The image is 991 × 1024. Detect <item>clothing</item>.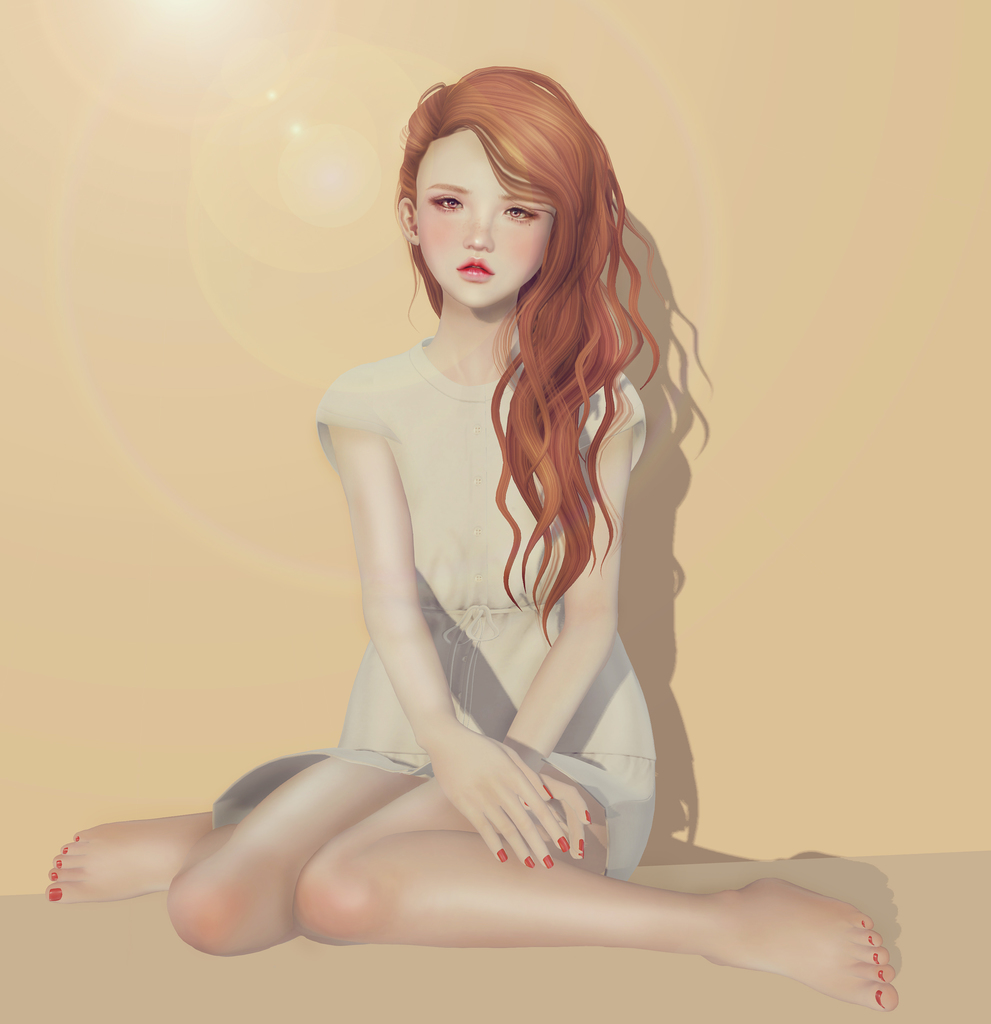
Detection: box=[241, 259, 721, 869].
